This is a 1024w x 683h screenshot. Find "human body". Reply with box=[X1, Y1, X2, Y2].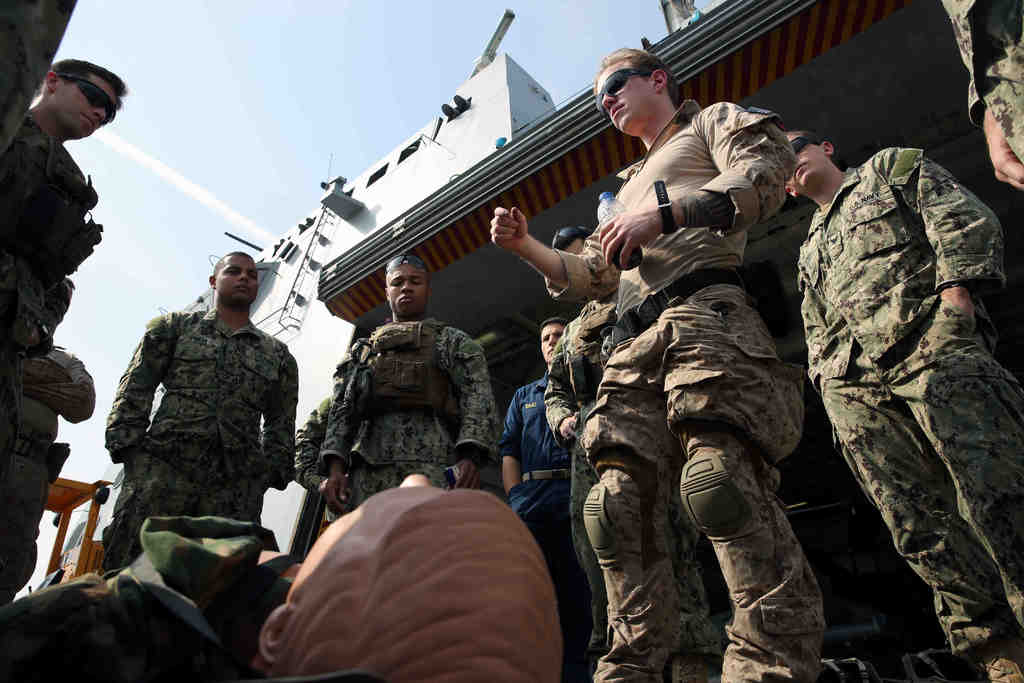
box=[940, 0, 1023, 211].
